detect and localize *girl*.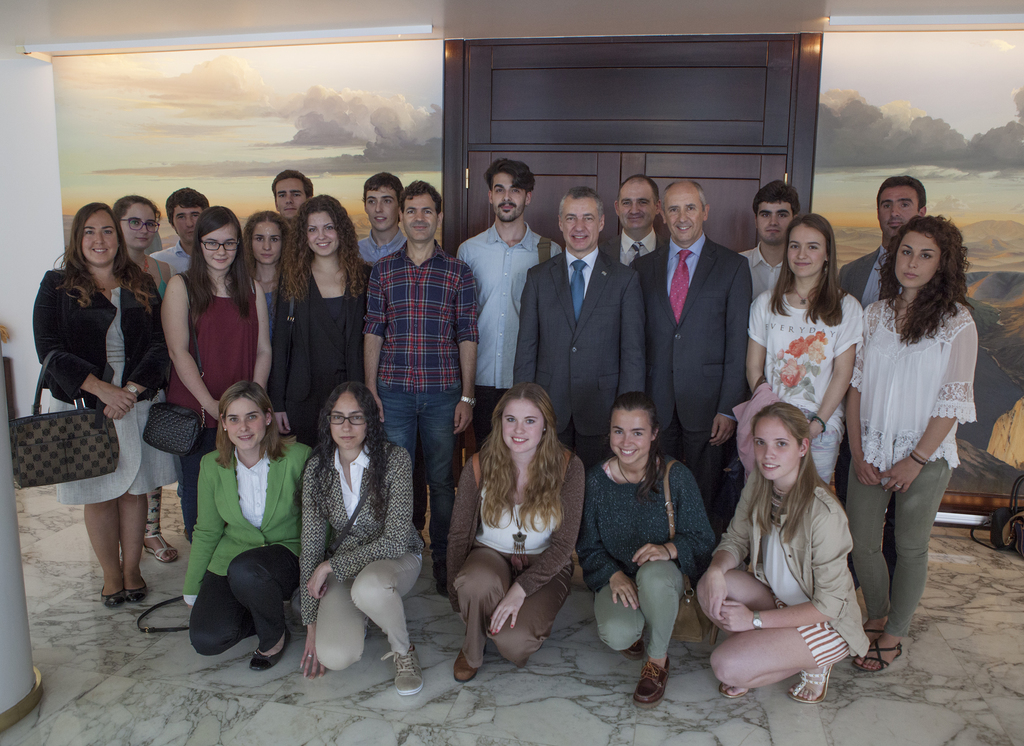
Localized at (244,206,292,296).
